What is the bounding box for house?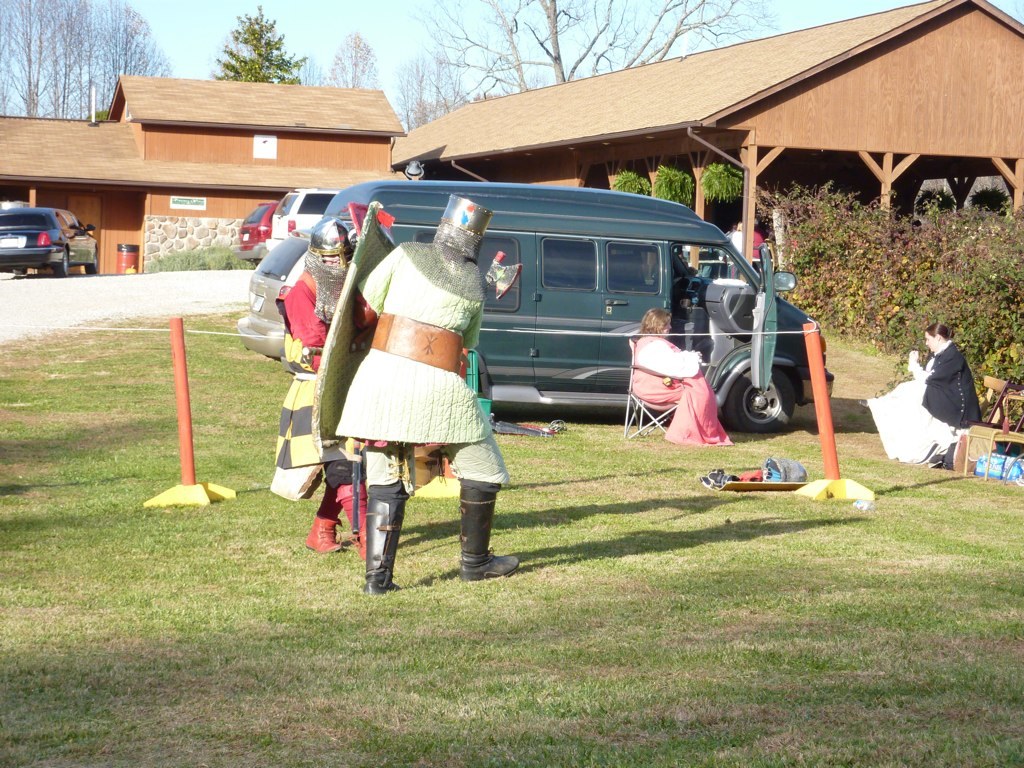
box(0, 79, 406, 262).
